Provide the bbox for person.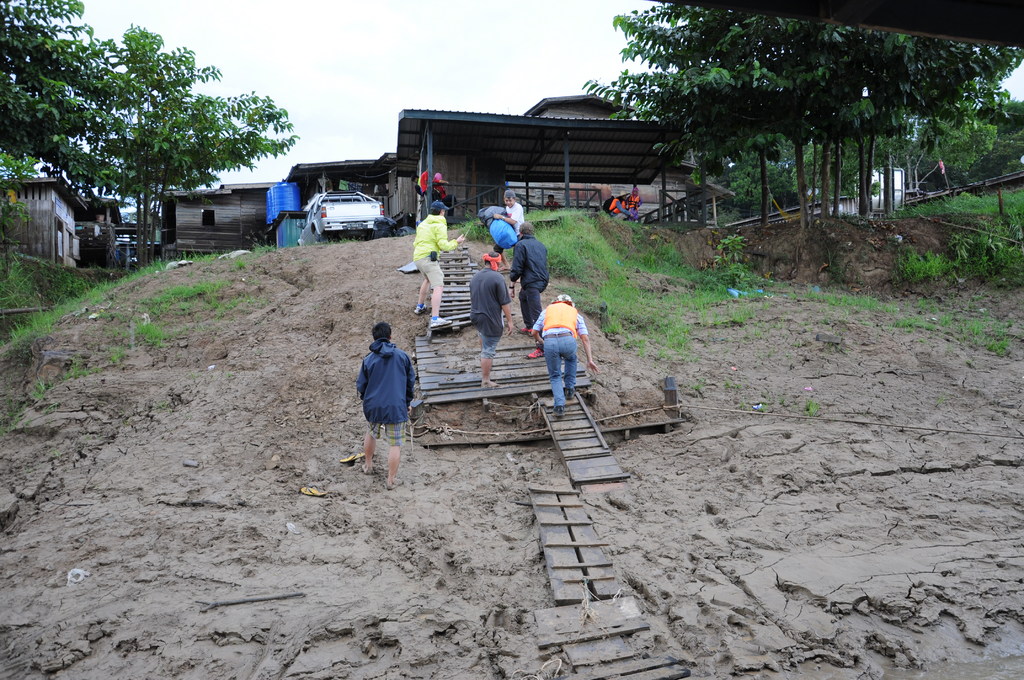
left=605, top=190, right=631, bottom=221.
